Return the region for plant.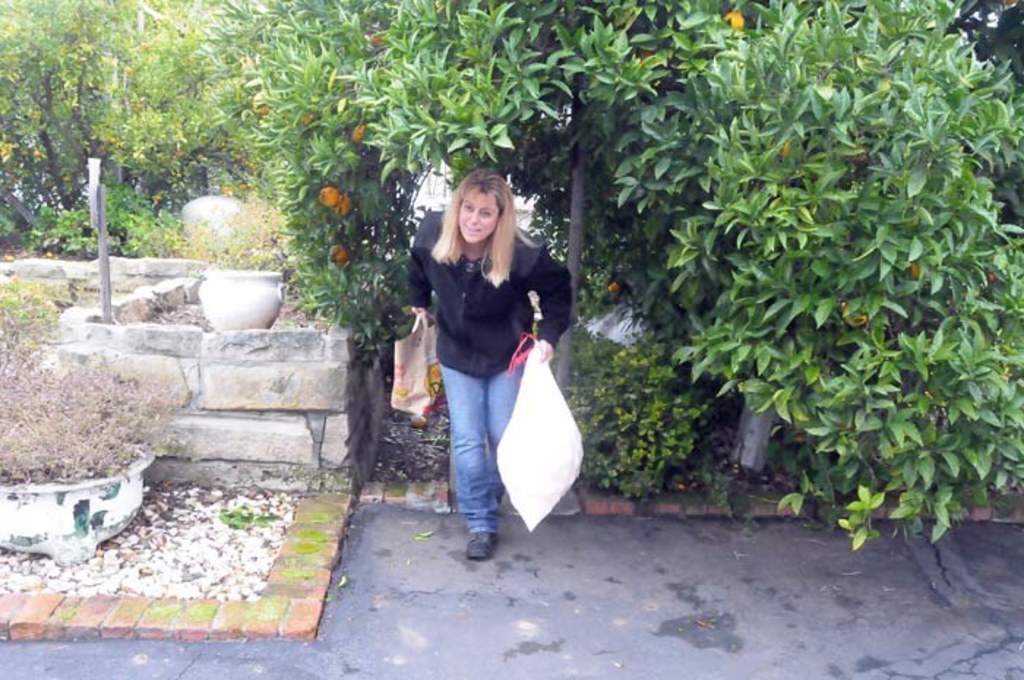
locate(0, 275, 75, 345).
